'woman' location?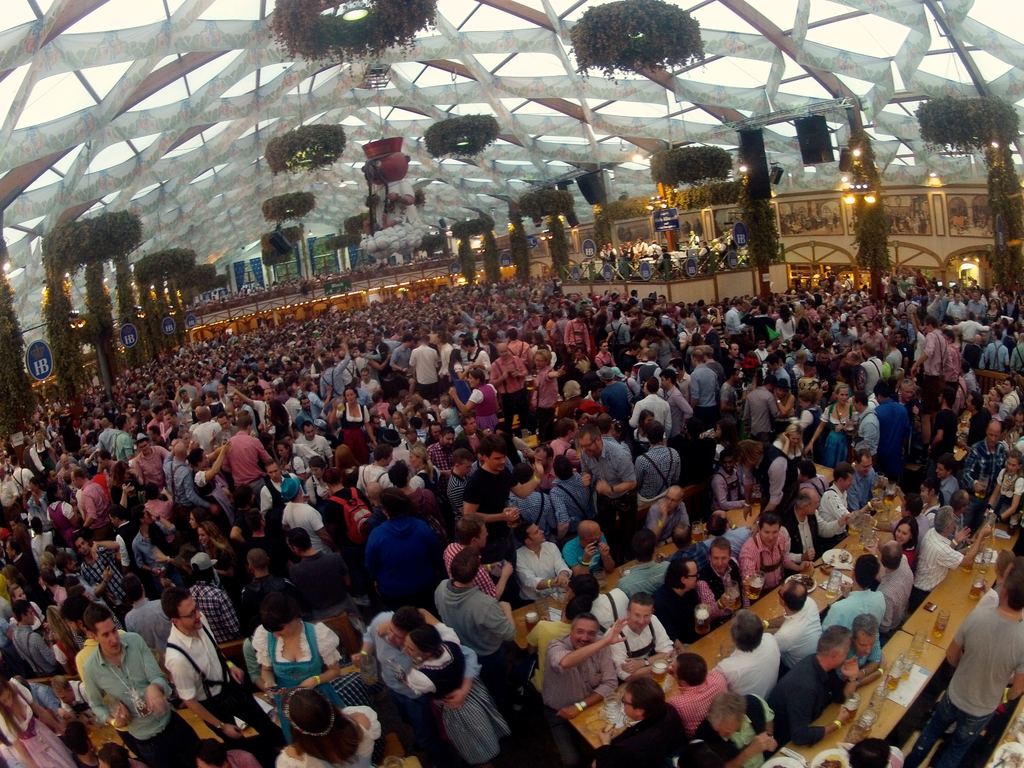
<region>250, 574, 345, 741</region>
